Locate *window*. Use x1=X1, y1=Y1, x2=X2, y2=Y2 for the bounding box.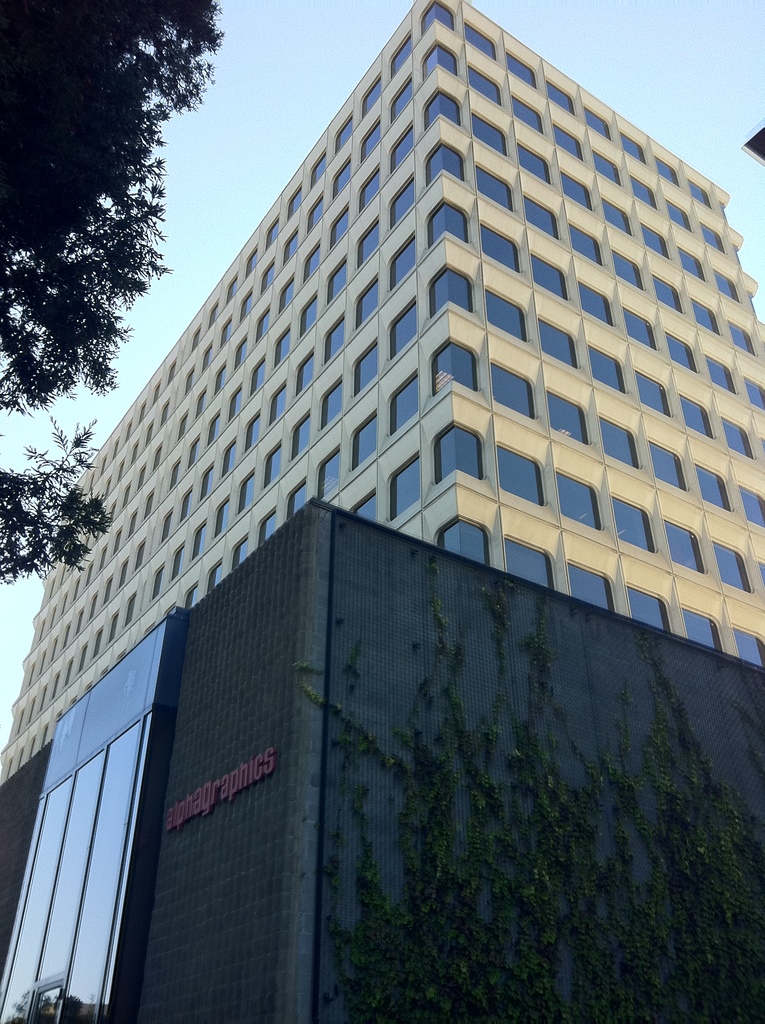
x1=422, y1=0, x2=462, y2=34.
